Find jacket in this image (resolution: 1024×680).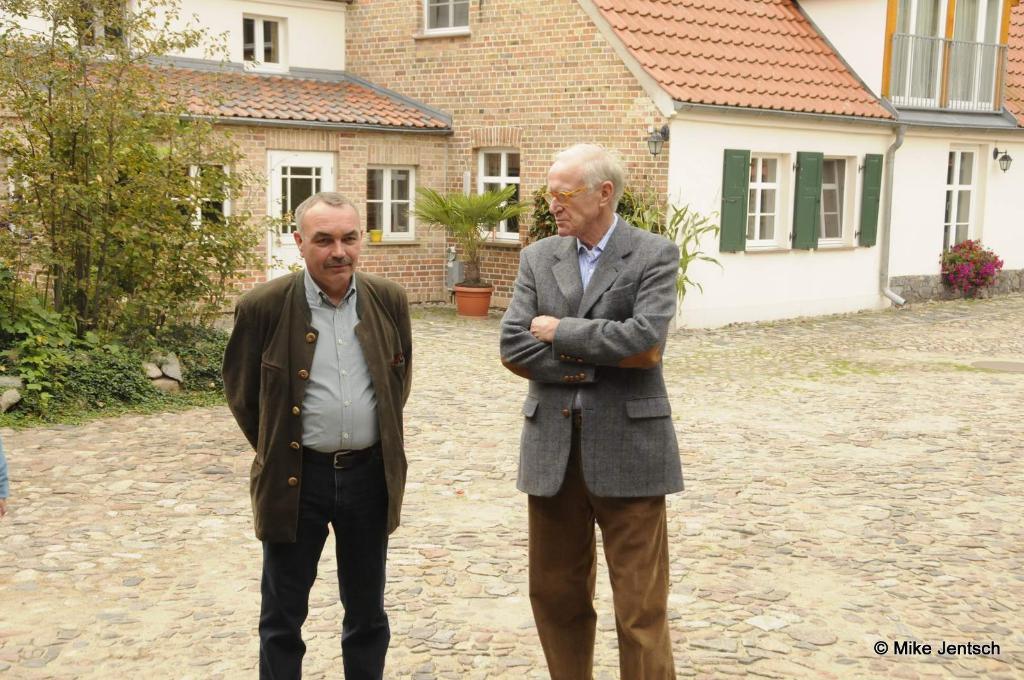
bbox=[221, 214, 435, 574].
